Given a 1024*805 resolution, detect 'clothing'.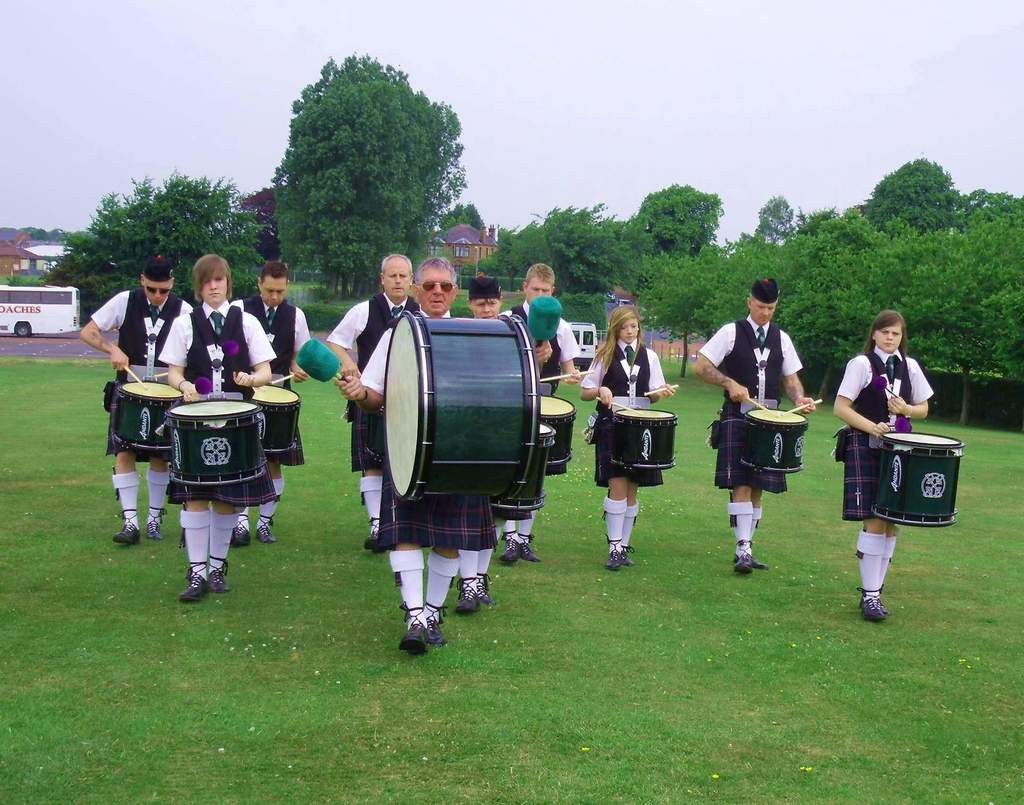
locate(578, 333, 668, 479).
